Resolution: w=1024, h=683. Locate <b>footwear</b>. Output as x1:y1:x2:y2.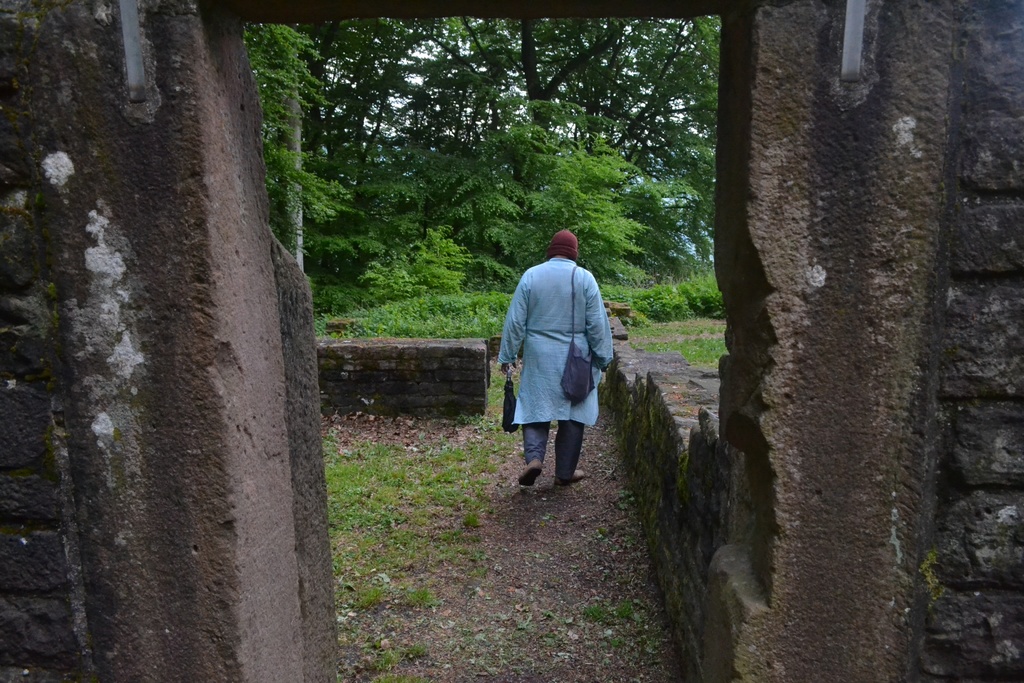
556:465:588:487.
